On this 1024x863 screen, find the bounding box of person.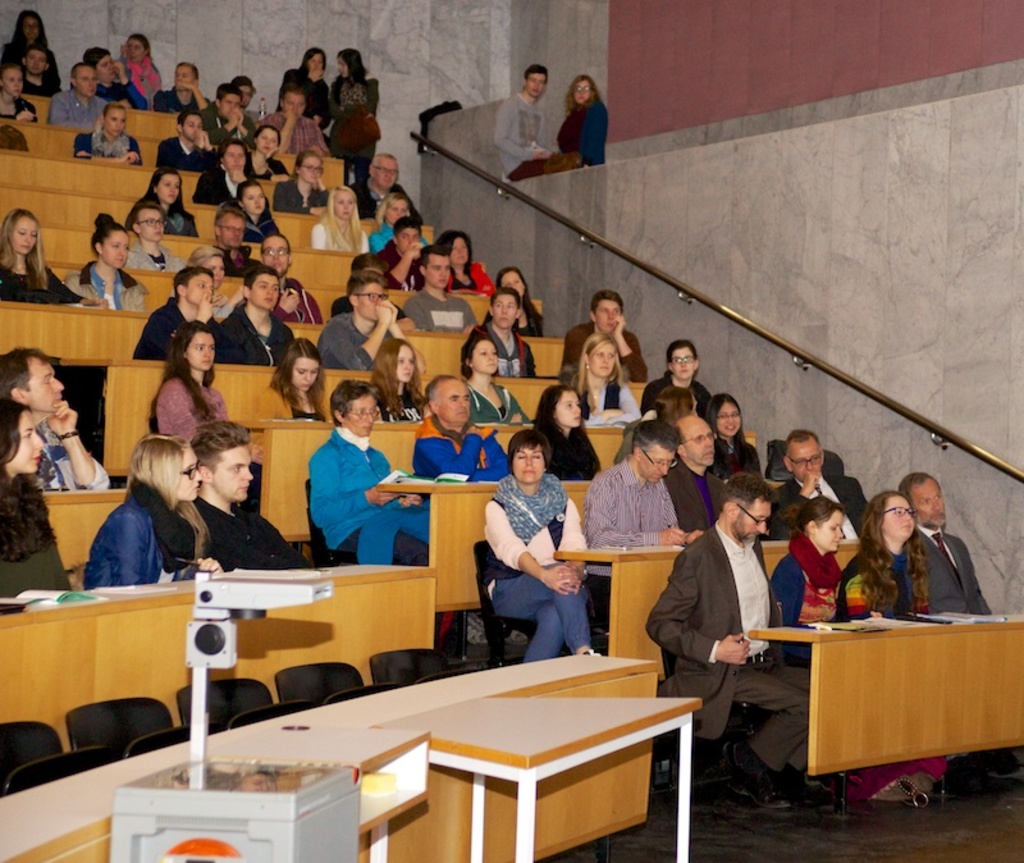
Bounding box: <box>367,216,440,292</box>.
